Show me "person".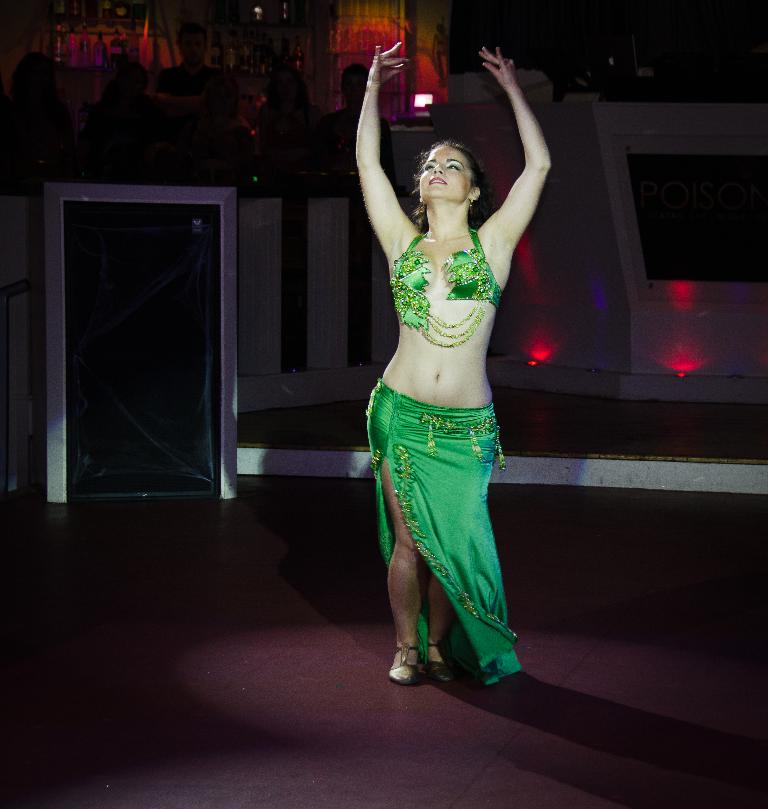
"person" is here: {"left": 347, "top": 54, "right": 544, "bottom": 703}.
